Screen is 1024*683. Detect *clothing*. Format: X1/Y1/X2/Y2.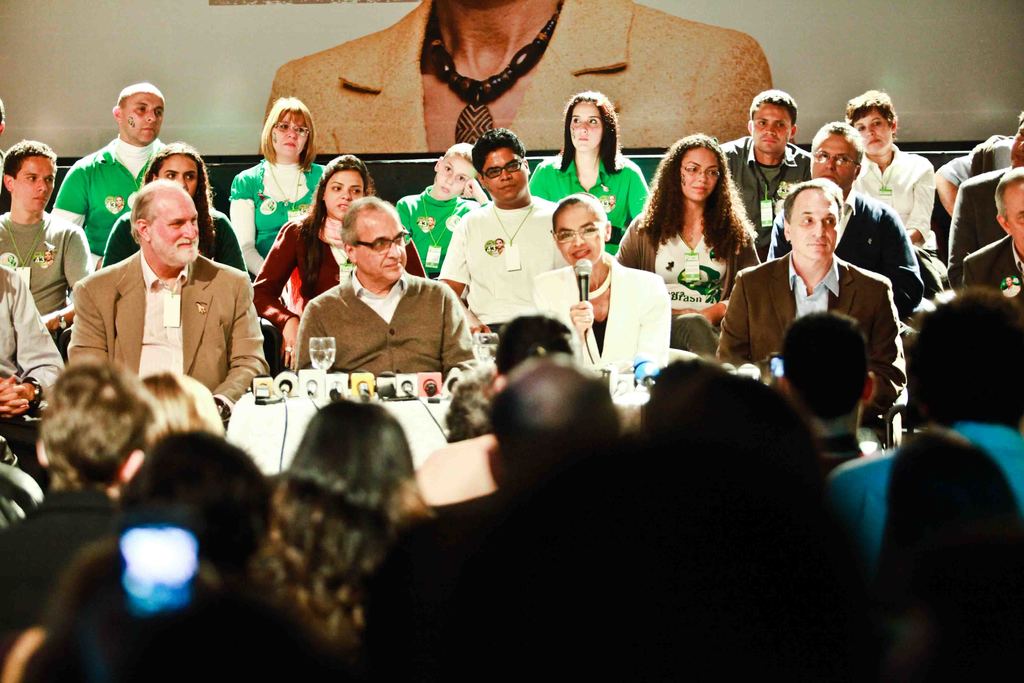
617/215/762/353.
